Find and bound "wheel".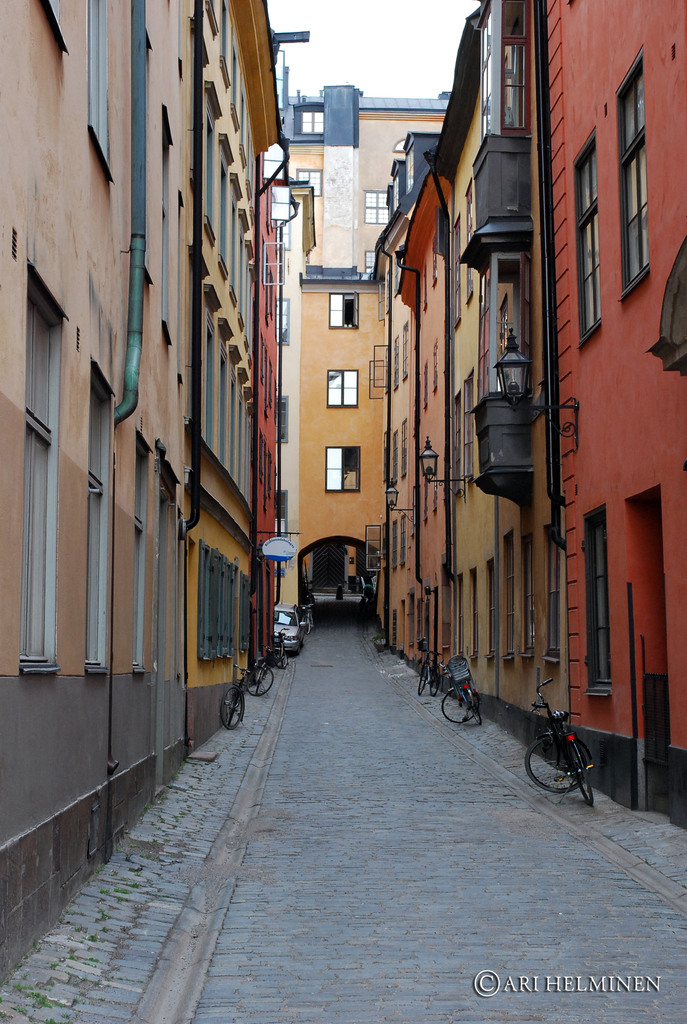
Bound: locate(271, 650, 285, 670).
